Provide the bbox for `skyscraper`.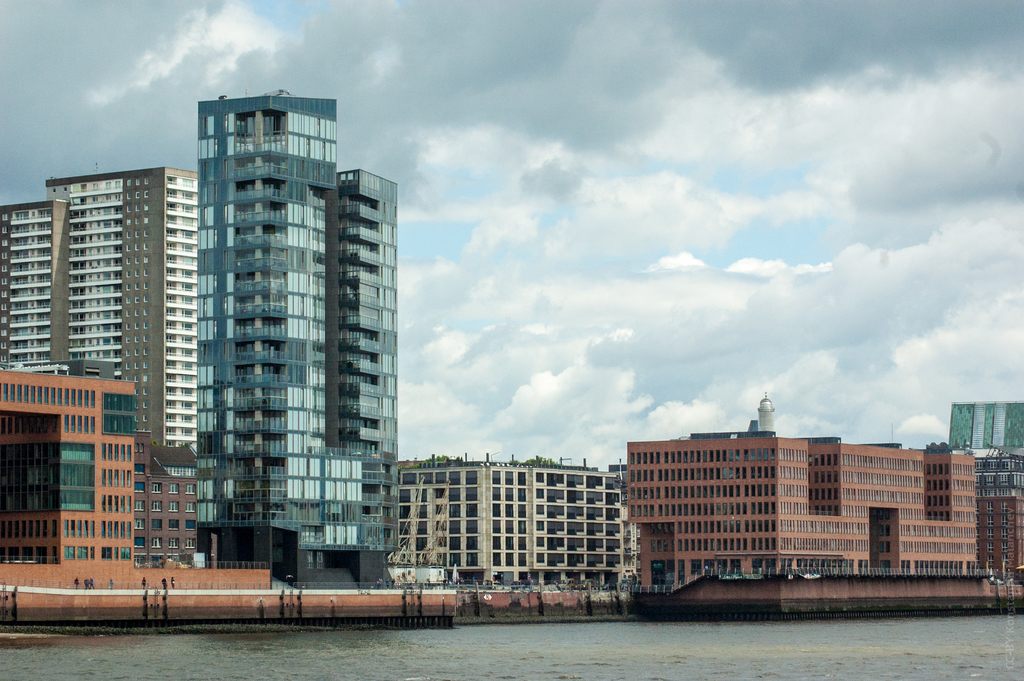
624:382:991:613.
